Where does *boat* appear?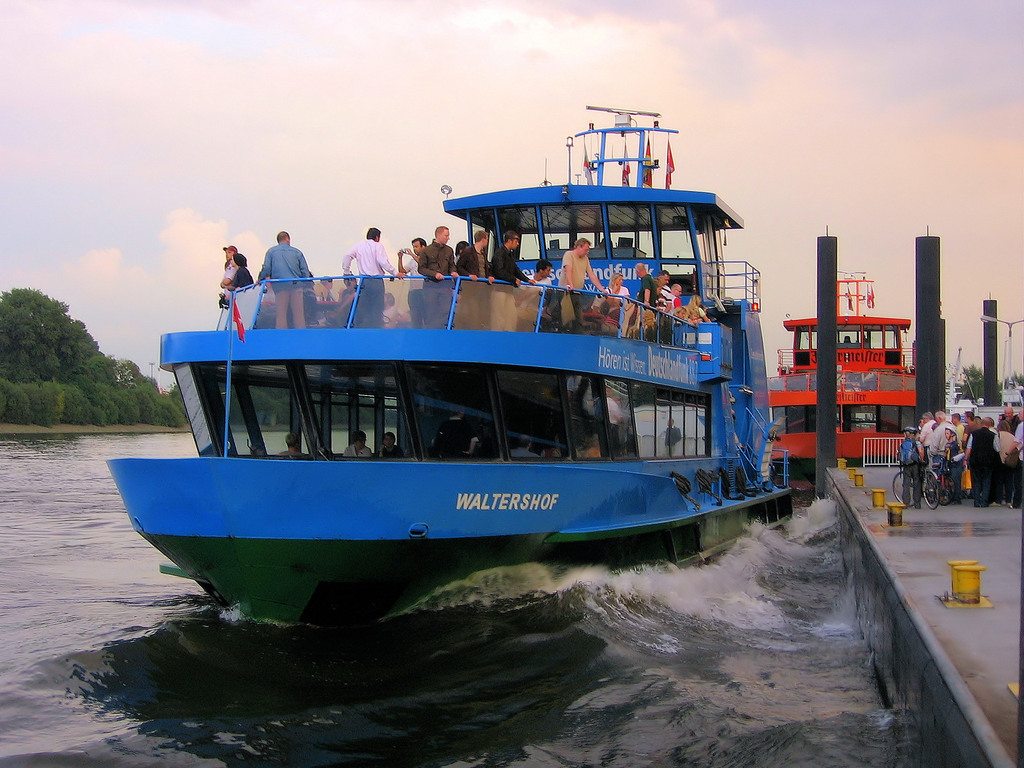
Appears at select_region(765, 273, 925, 476).
